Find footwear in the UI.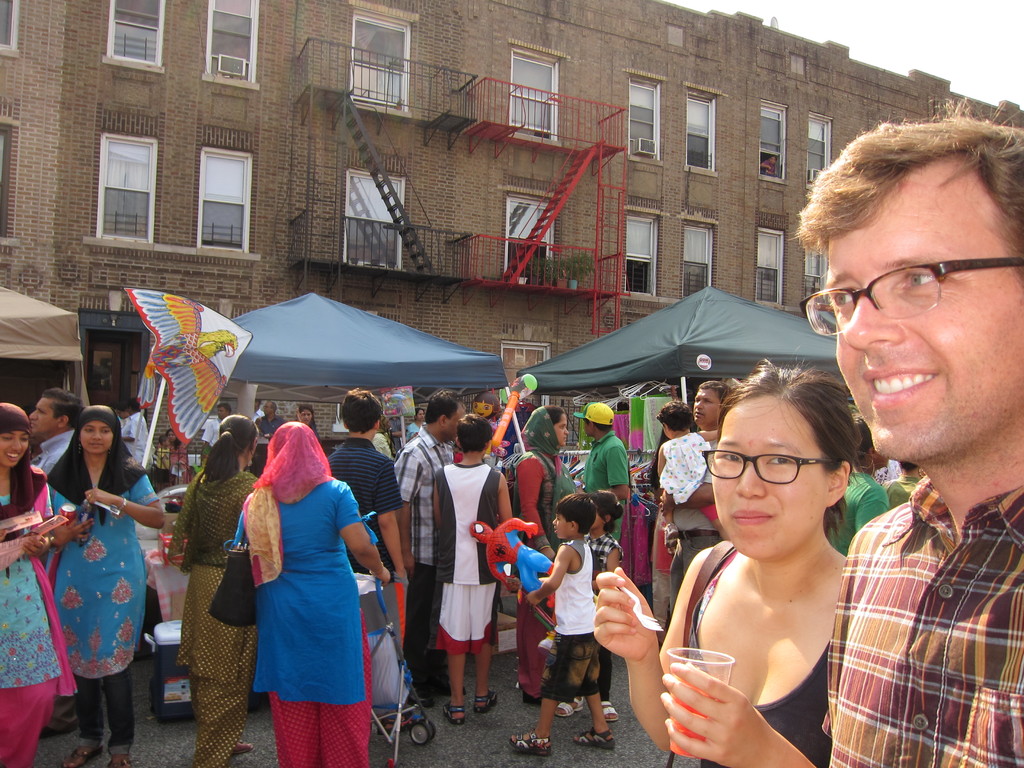
UI element at [left=504, top=732, right=560, bottom=757].
